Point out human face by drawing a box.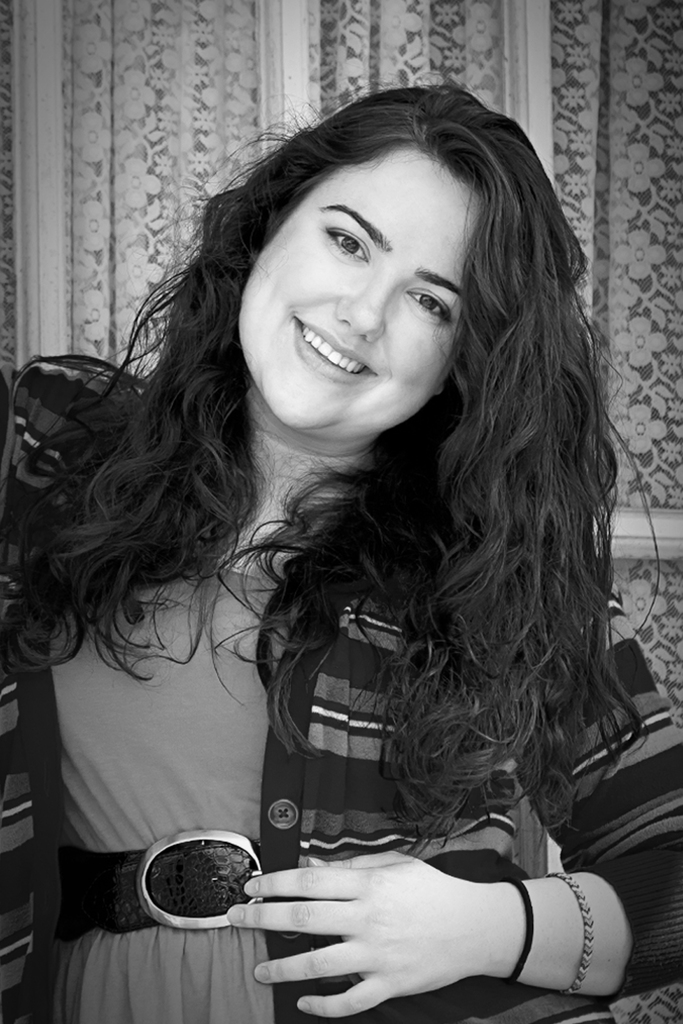
region(239, 151, 457, 425).
